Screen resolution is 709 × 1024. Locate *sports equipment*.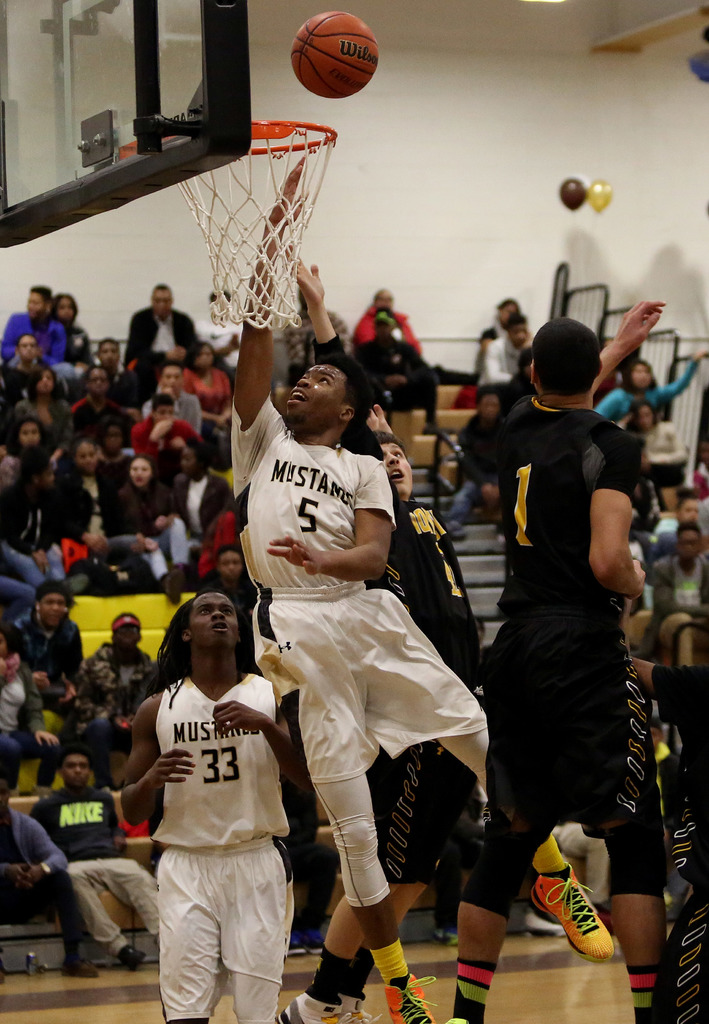
box(0, 0, 332, 333).
